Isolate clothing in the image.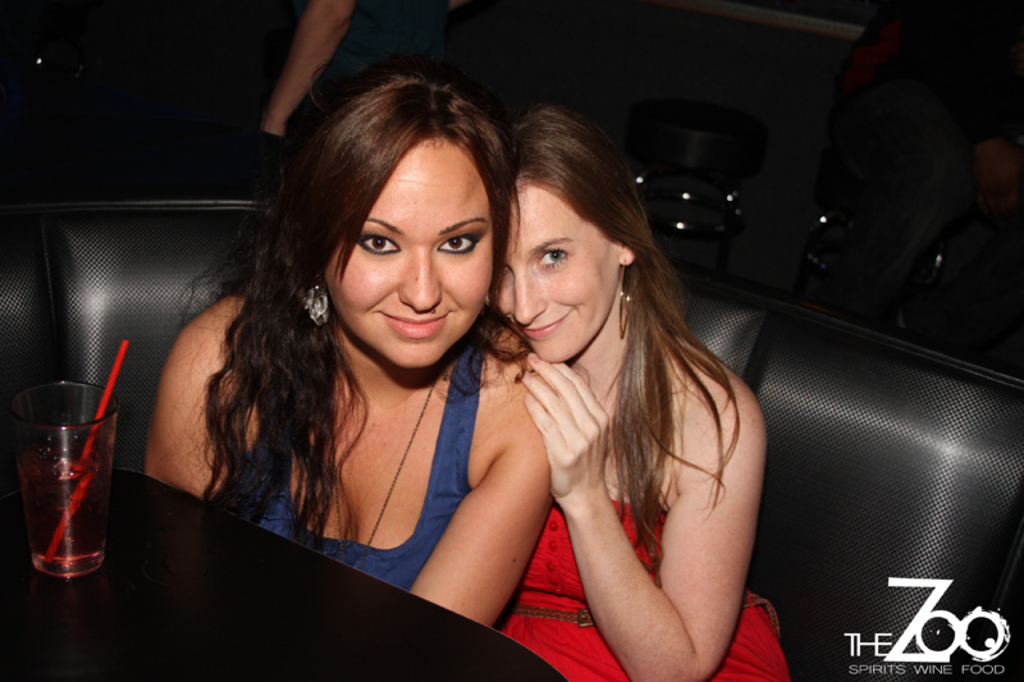
Isolated region: (x1=795, y1=50, x2=1011, y2=322).
